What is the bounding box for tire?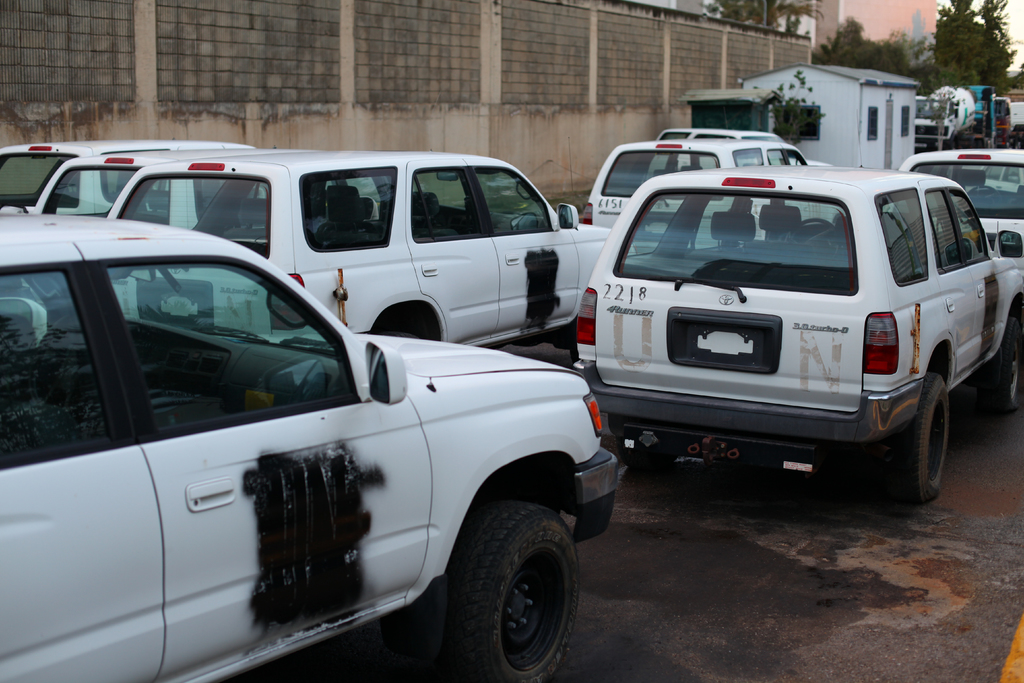
region(616, 436, 675, 475).
